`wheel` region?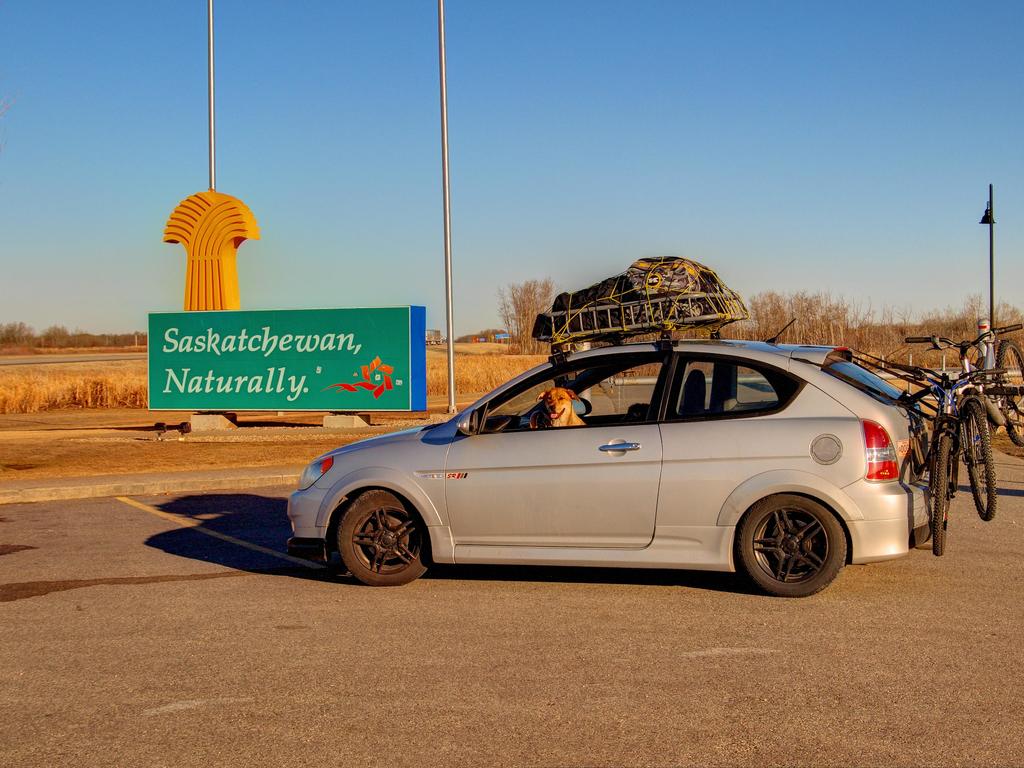
963 401 996 521
